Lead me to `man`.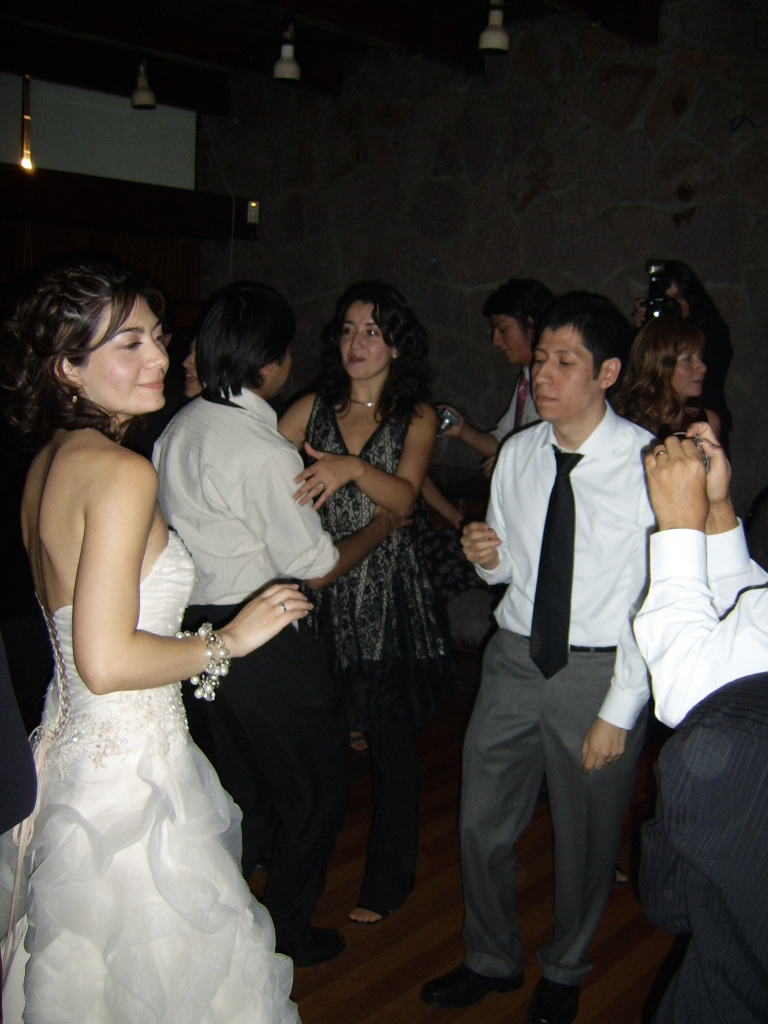
Lead to box=[155, 296, 400, 962].
